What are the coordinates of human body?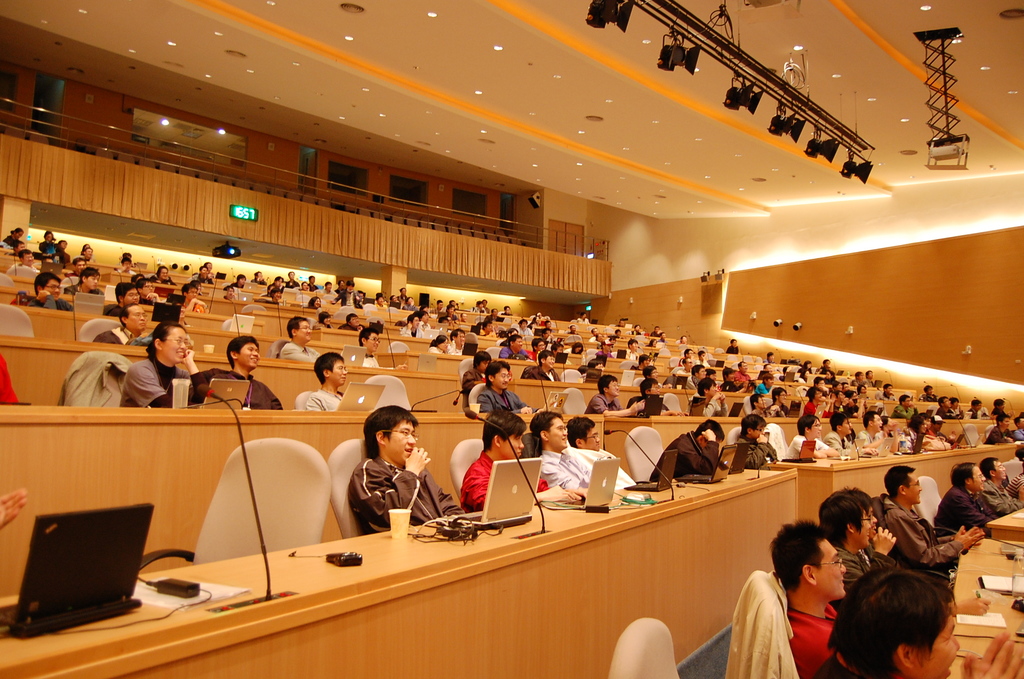
894, 395, 915, 420.
